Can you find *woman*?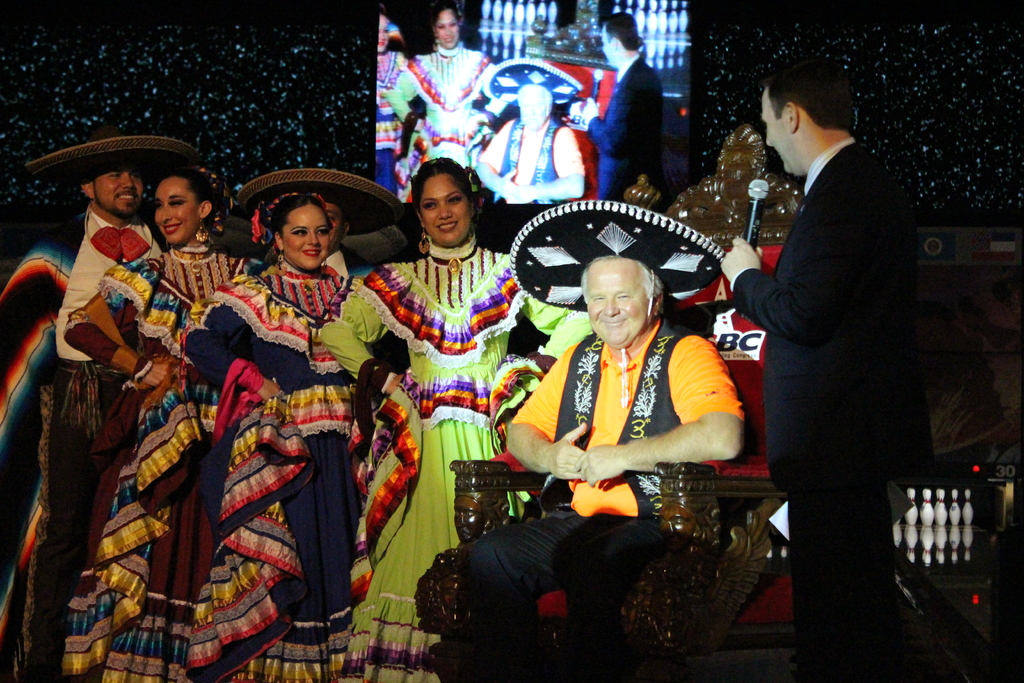
Yes, bounding box: region(320, 161, 593, 679).
